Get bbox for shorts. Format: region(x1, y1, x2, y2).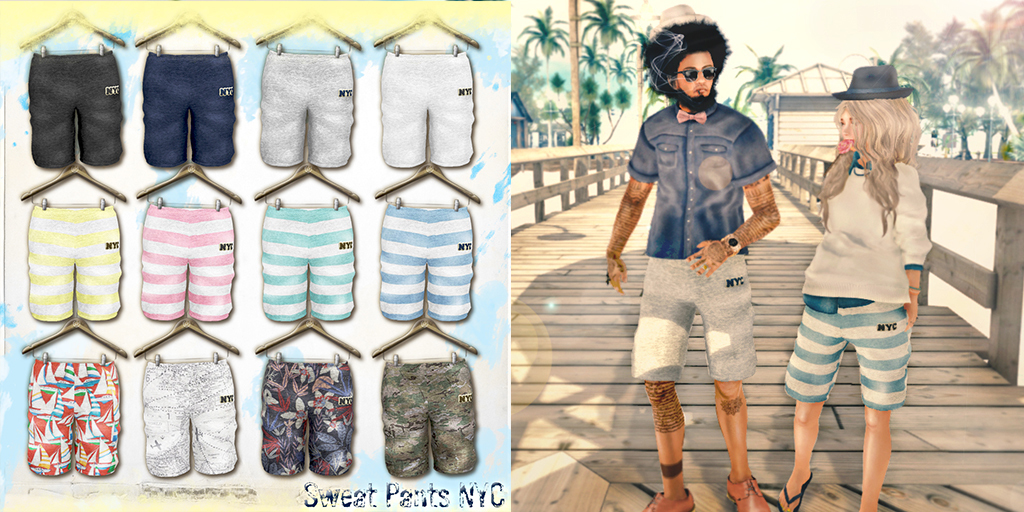
region(138, 362, 237, 480).
